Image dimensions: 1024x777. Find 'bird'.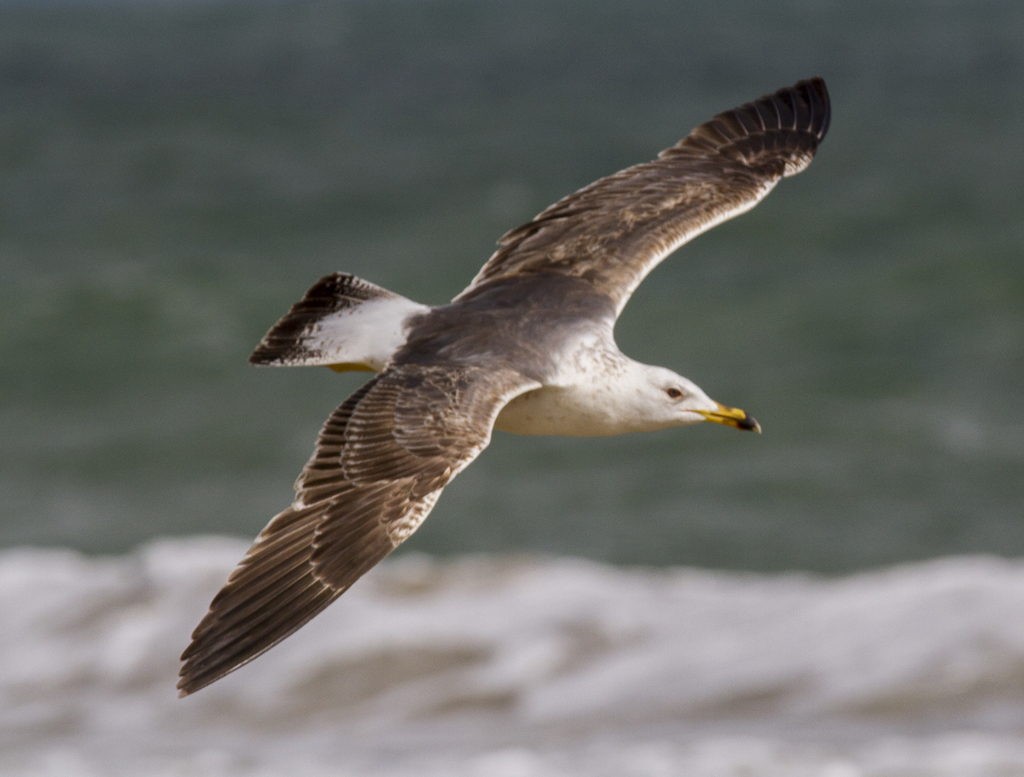
Rect(178, 88, 781, 607).
